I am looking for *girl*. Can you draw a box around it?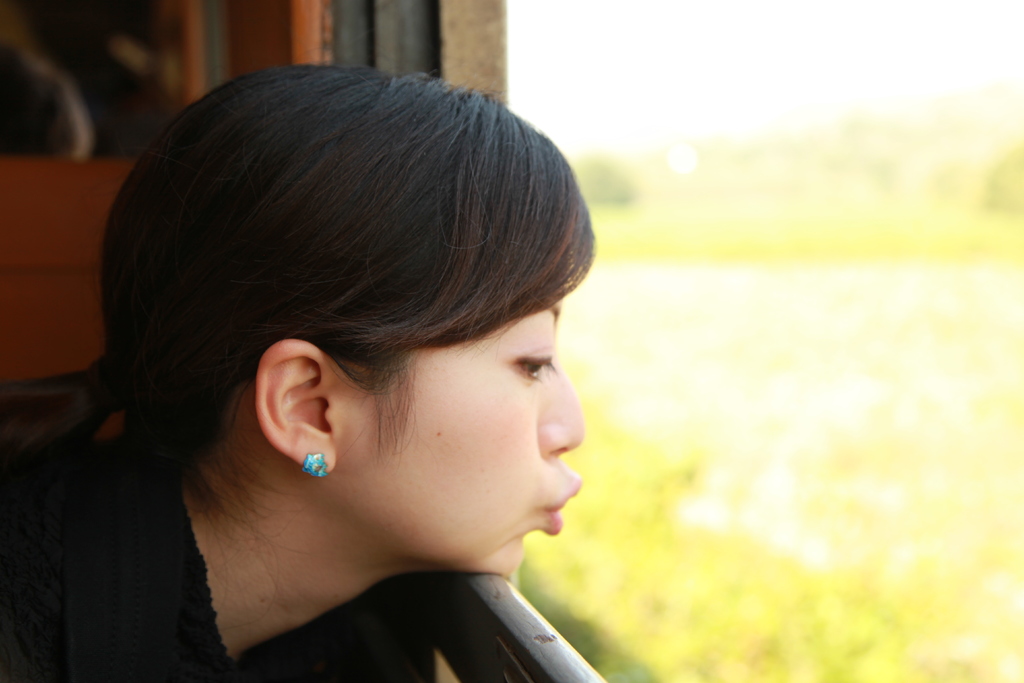
Sure, the bounding box is pyautogui.locateOnScreen(0, 60, 602, 682).
